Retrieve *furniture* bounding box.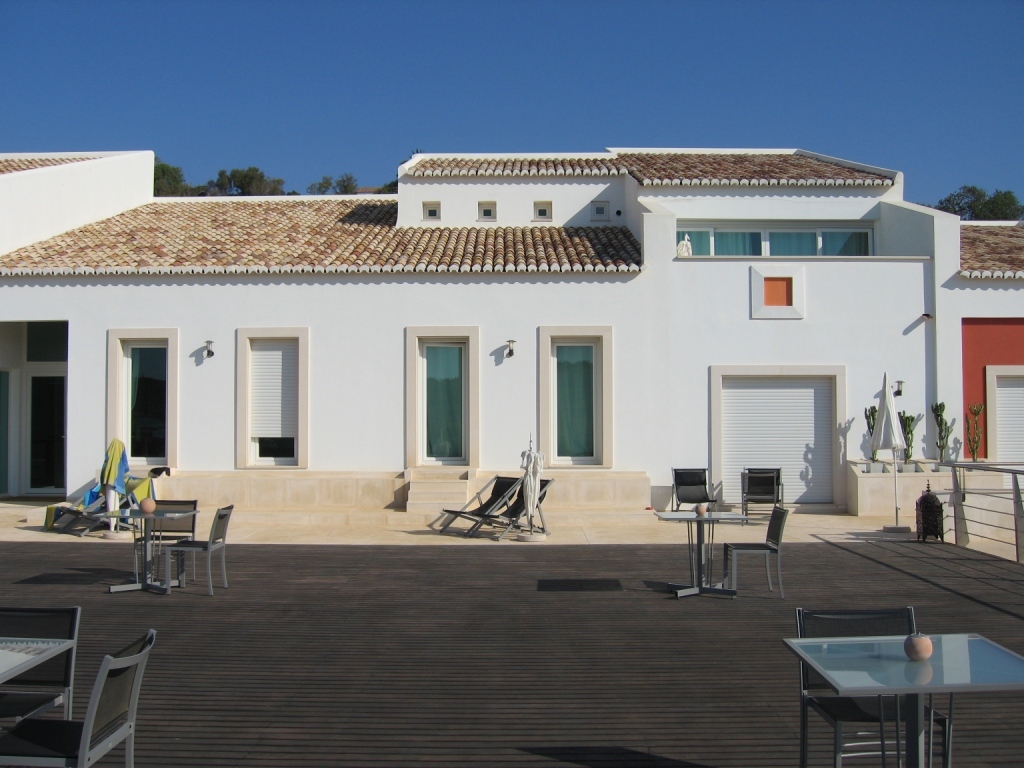
Bounding box: <box>439,475,521,537</box>.
